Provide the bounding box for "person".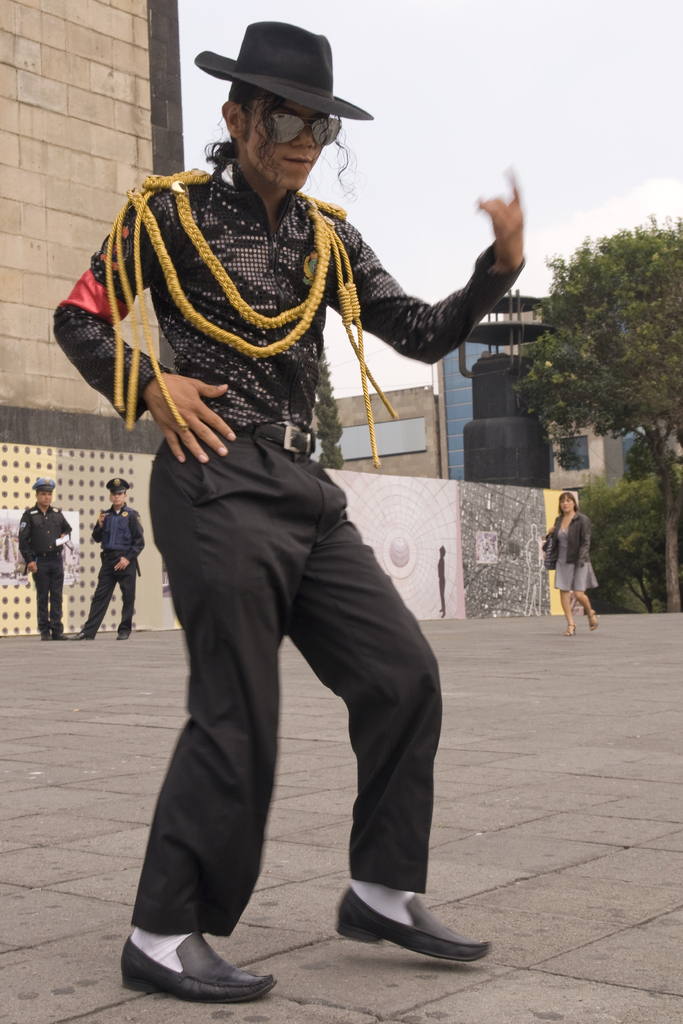
{"left": 71, "top": 468, "right": 155, "bottom": 640}.
